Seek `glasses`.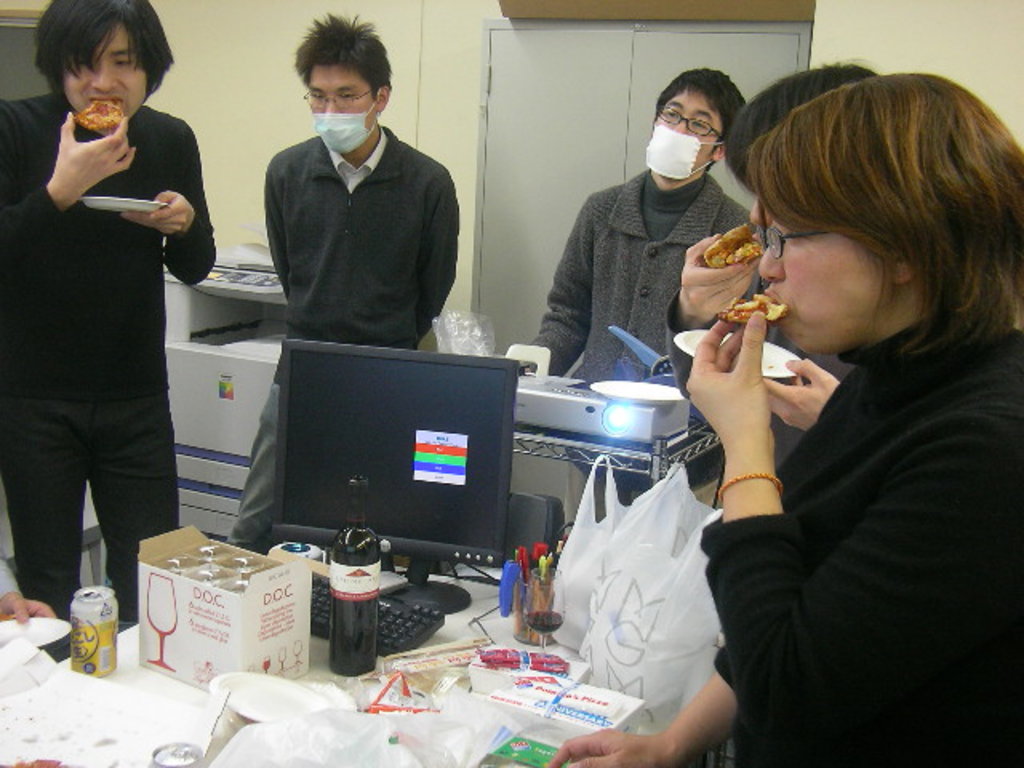
754 221 835 261.
